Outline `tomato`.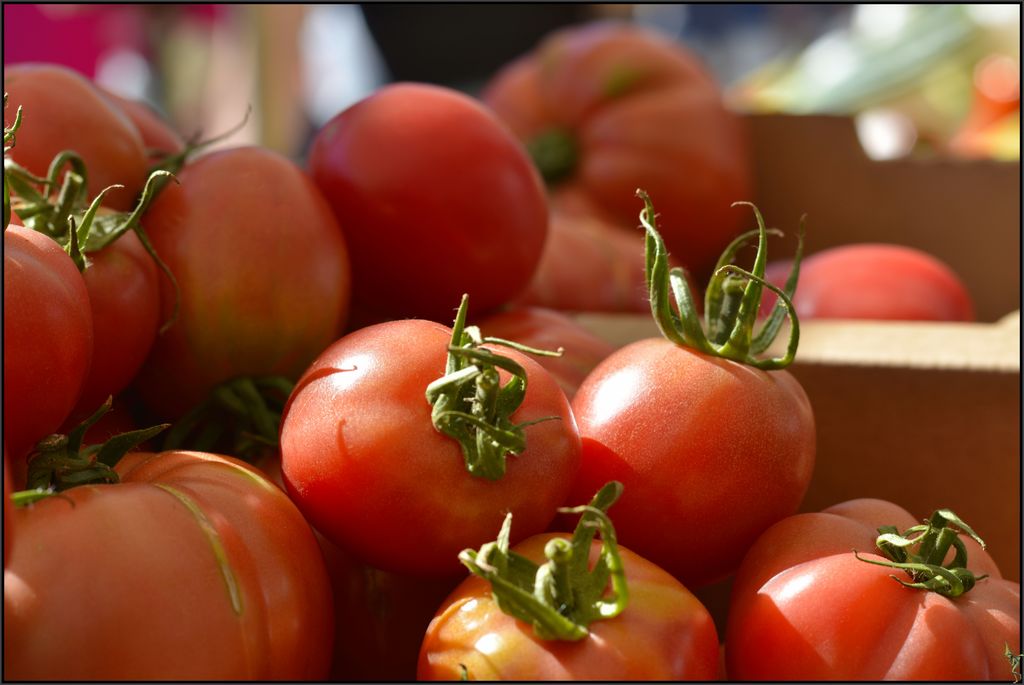
Outline: {"x1": 5, "y1": 153, "x2": 185, "y2": 432}.
